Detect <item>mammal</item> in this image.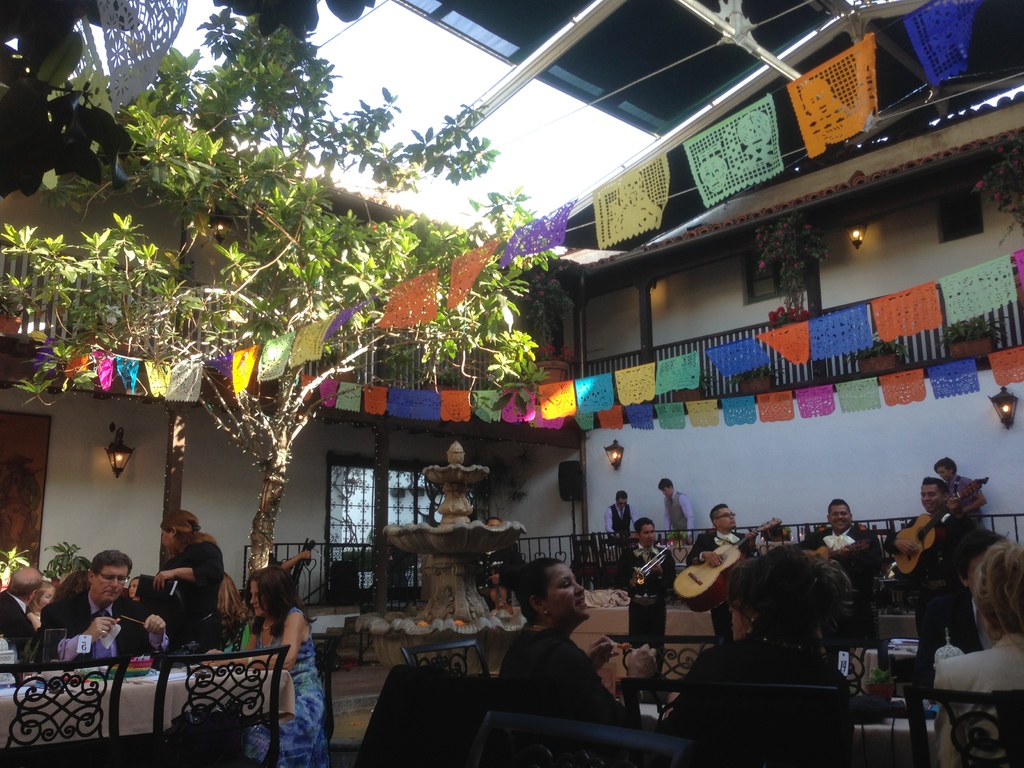
Detection: (501,560,659,715).
